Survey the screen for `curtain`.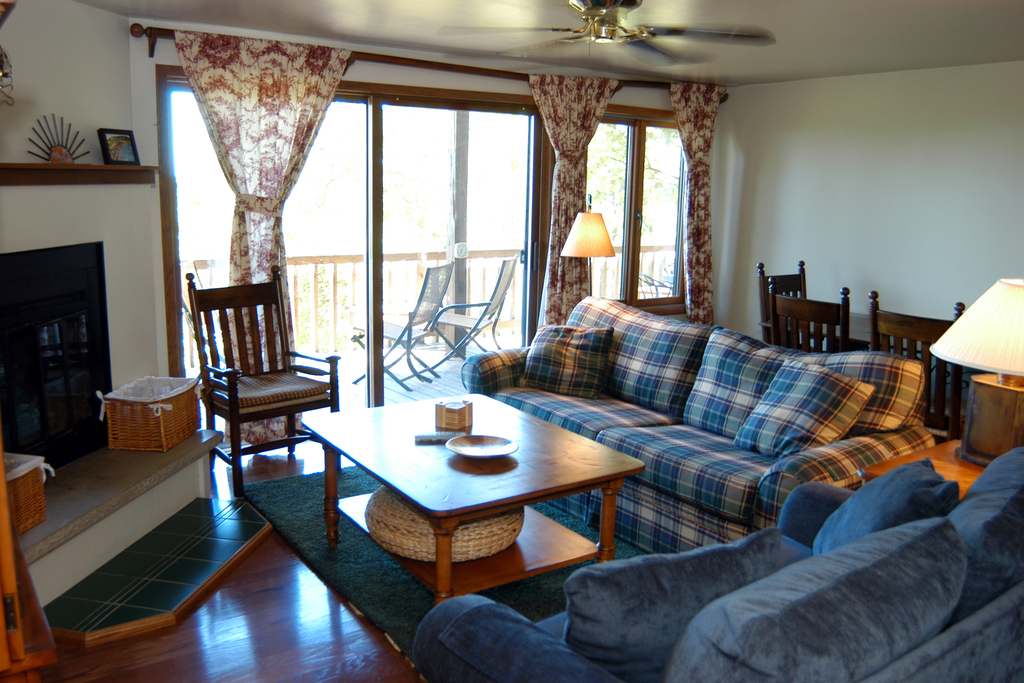
Survey found: pyautogui.locateOnScreen(141, 23, 365, 406).
